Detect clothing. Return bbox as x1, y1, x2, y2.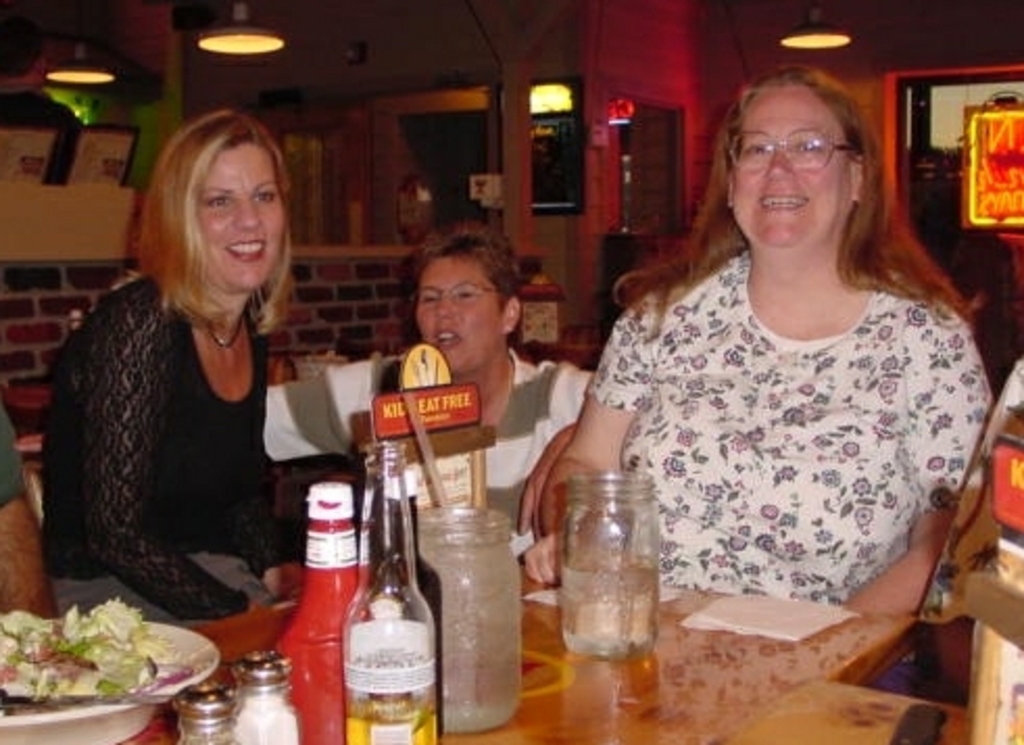
565, 215, 1007, 630.
